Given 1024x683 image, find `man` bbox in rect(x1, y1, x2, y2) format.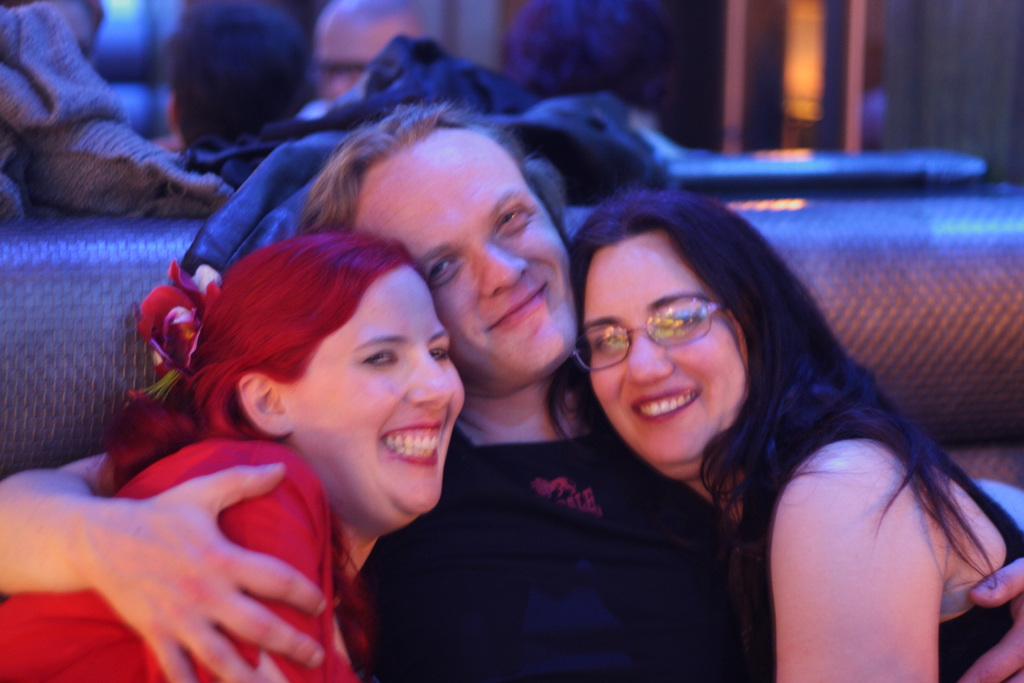
rect(0, 95, 1023, 682).
